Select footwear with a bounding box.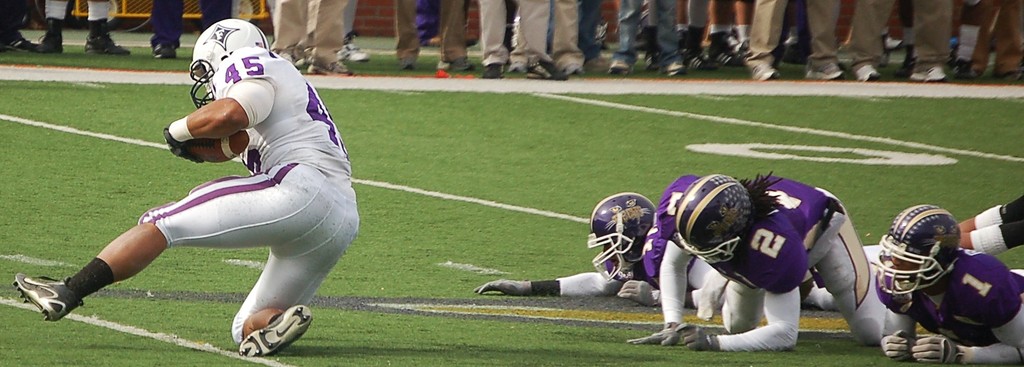
bbox=[483, 64, 504, 81].
